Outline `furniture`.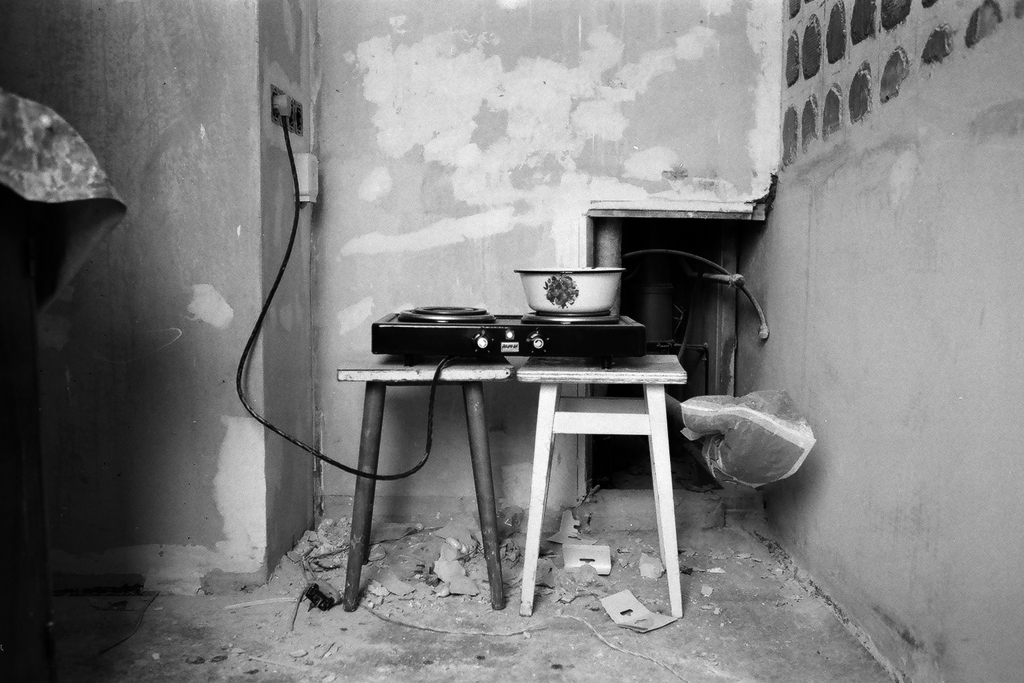
Outline: {"x1": 338, "y1": 342, "x2": 515, "y2": 611}.
